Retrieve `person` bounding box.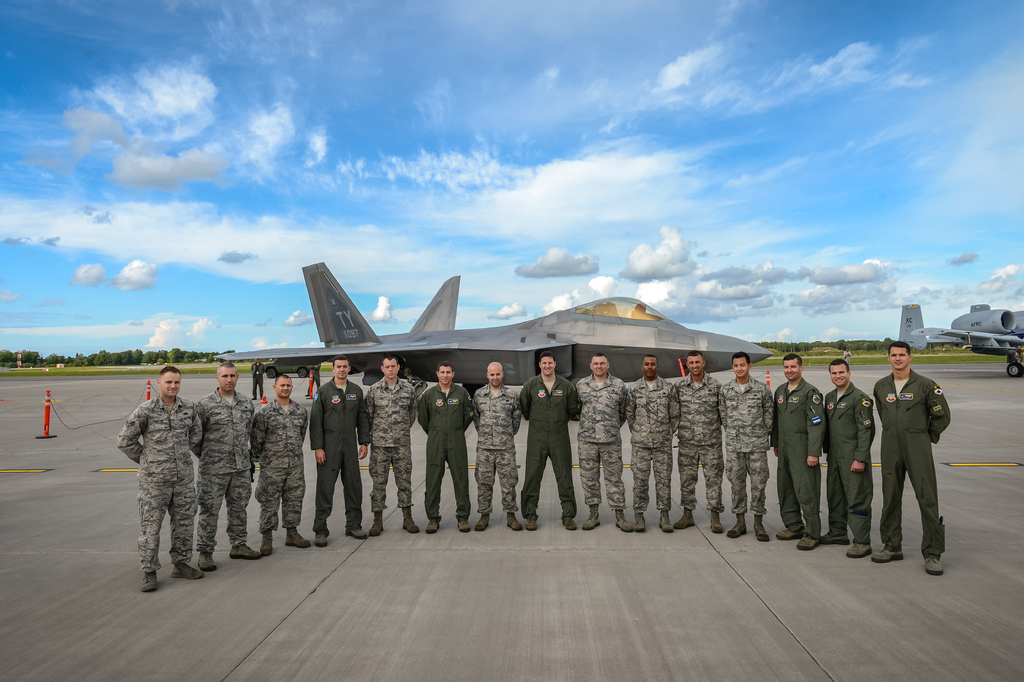
Bounding box: <box>756,353,836,549</box>.
